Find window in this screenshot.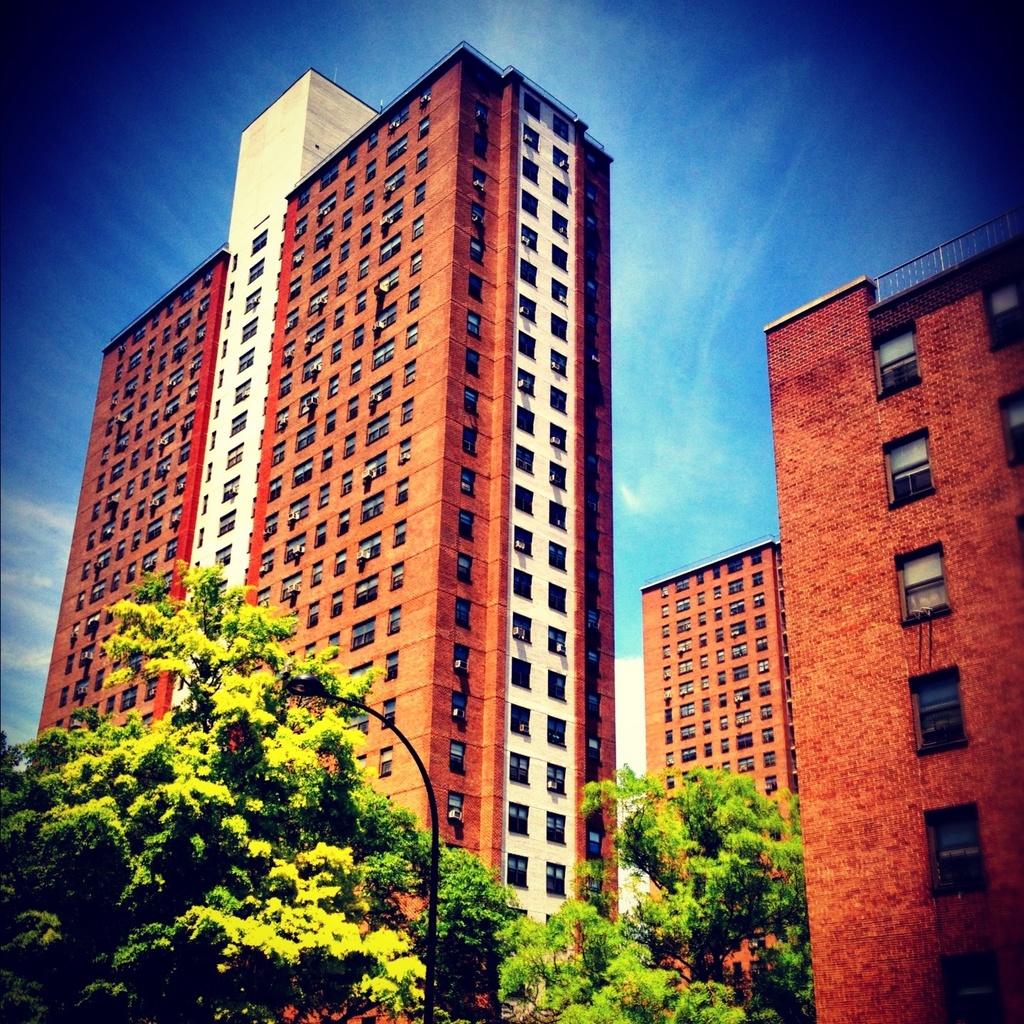
The bounding box for window is pyautogui.locateOnScreen(124, 594, 127, 601).
